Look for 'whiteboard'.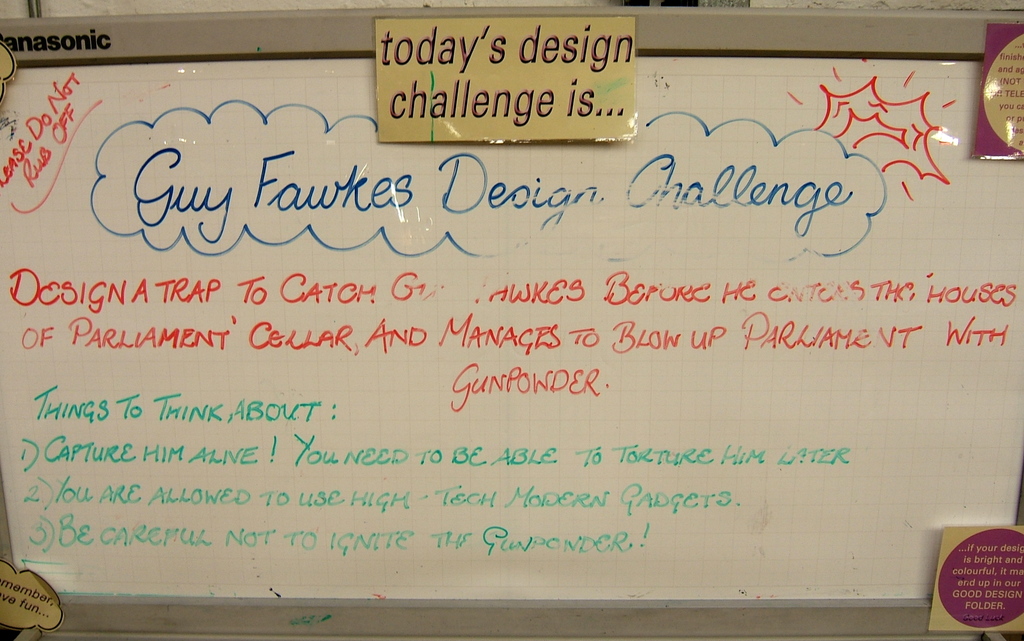
Found: bbox(0, 3, 1023, 640).
